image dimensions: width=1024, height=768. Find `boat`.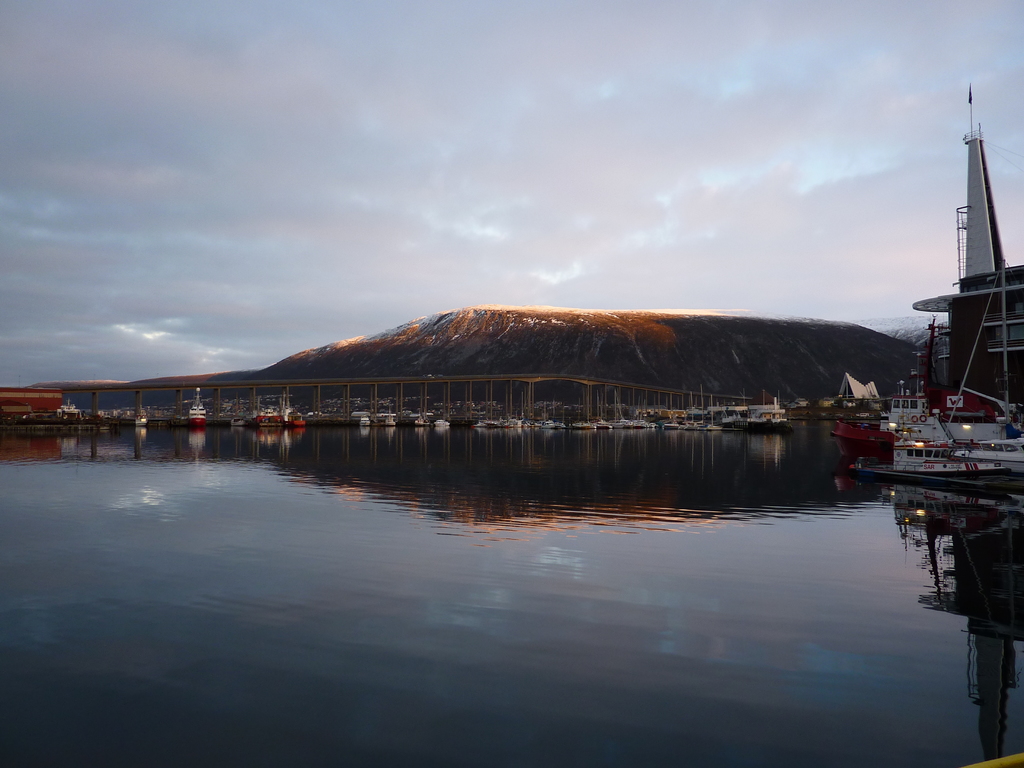
{"x1": 591, "y1": 387, "x2": 607, "y2": 428}.
